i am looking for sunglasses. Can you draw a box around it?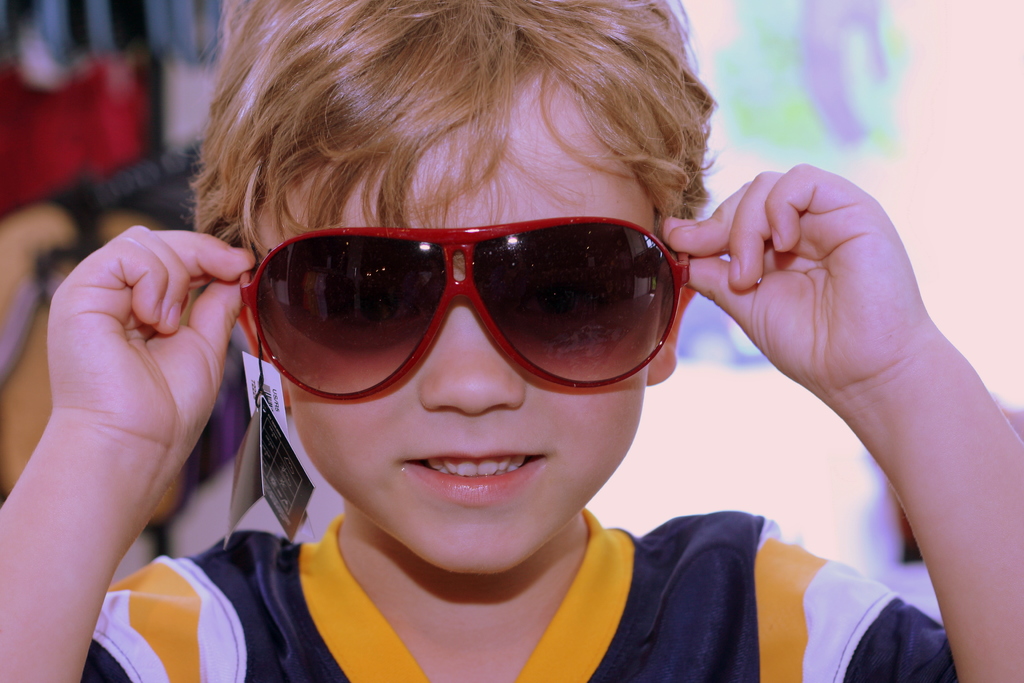
Sure, the bounding box is 240:217:690:402.
